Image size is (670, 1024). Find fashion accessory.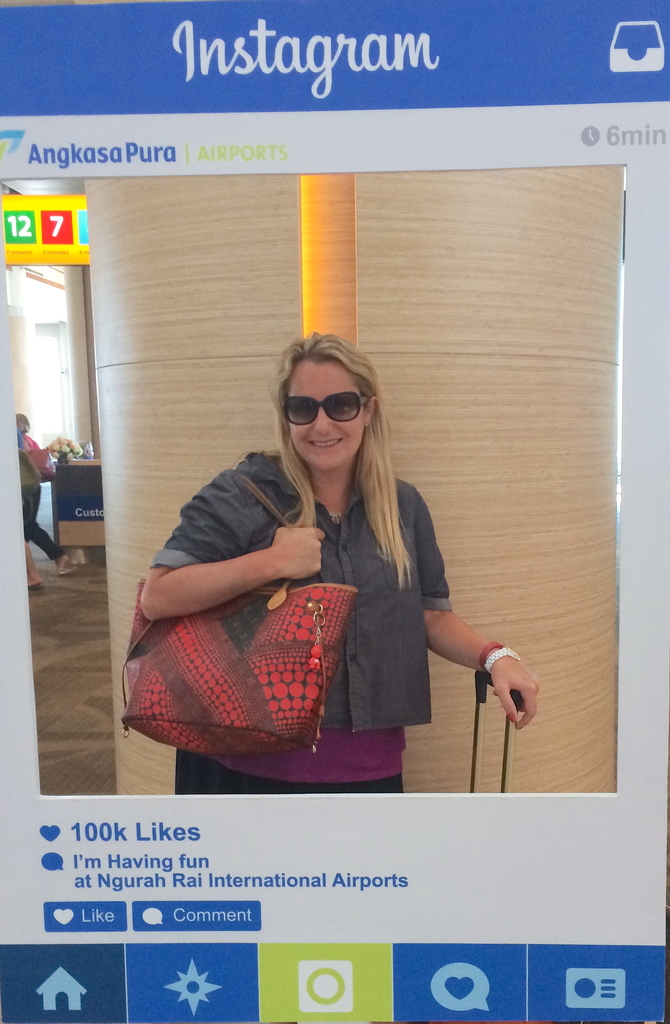
{"x1": 507, "y1": 710, "x2": 518, "y2": 722}.
